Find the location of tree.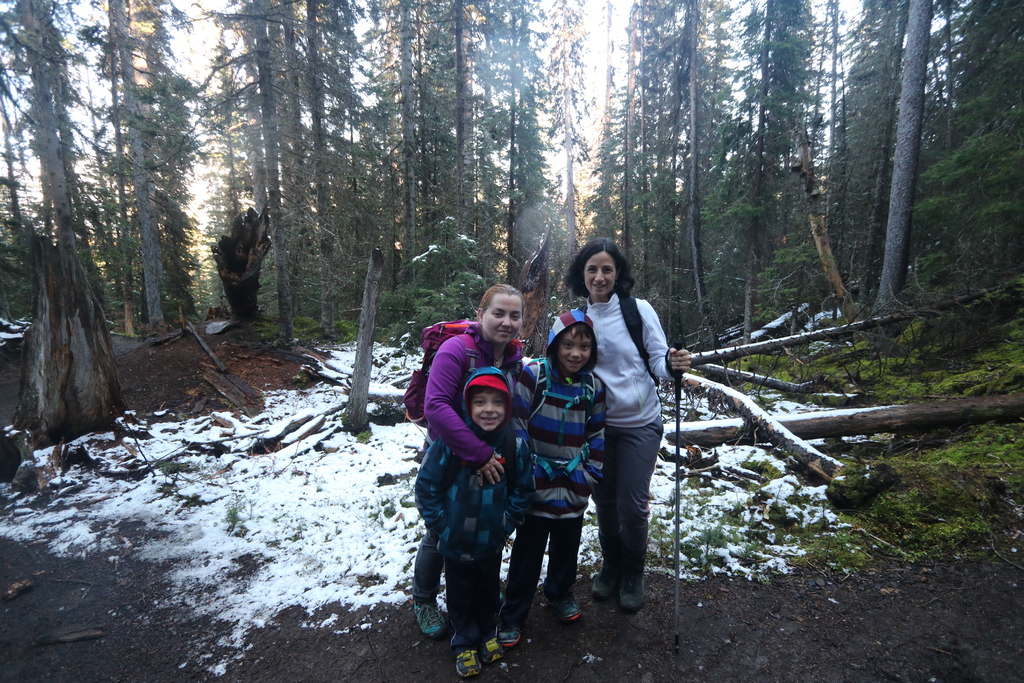
Location: bbox=(872, 0, 933, 315).
